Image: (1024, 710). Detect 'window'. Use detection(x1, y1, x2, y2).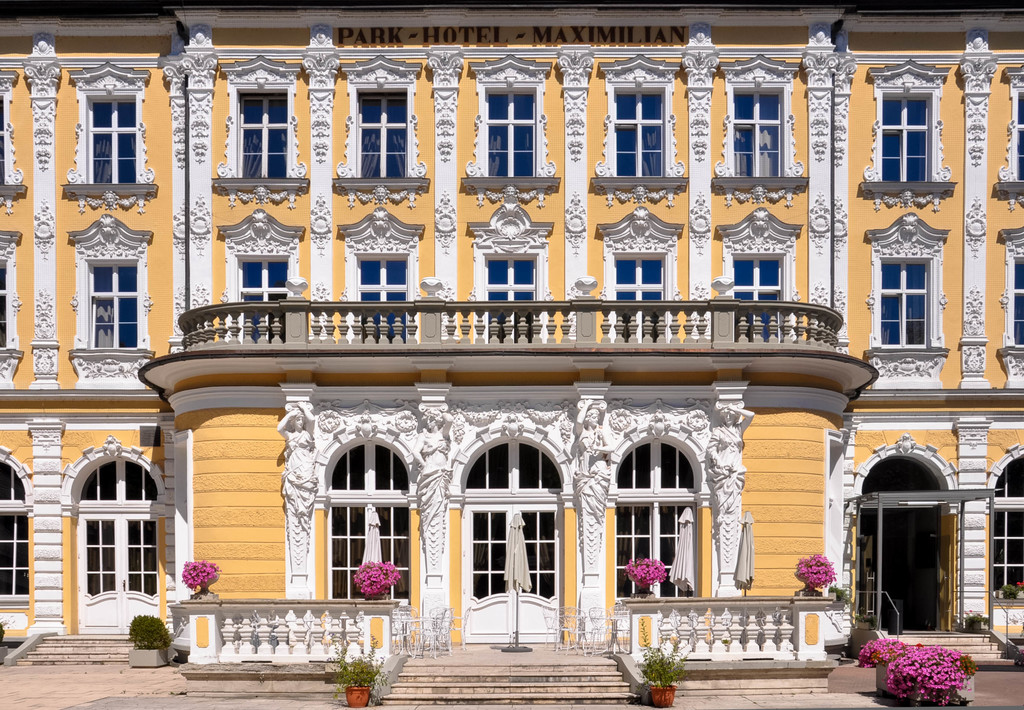
detection(60, 61, 159, 207).
